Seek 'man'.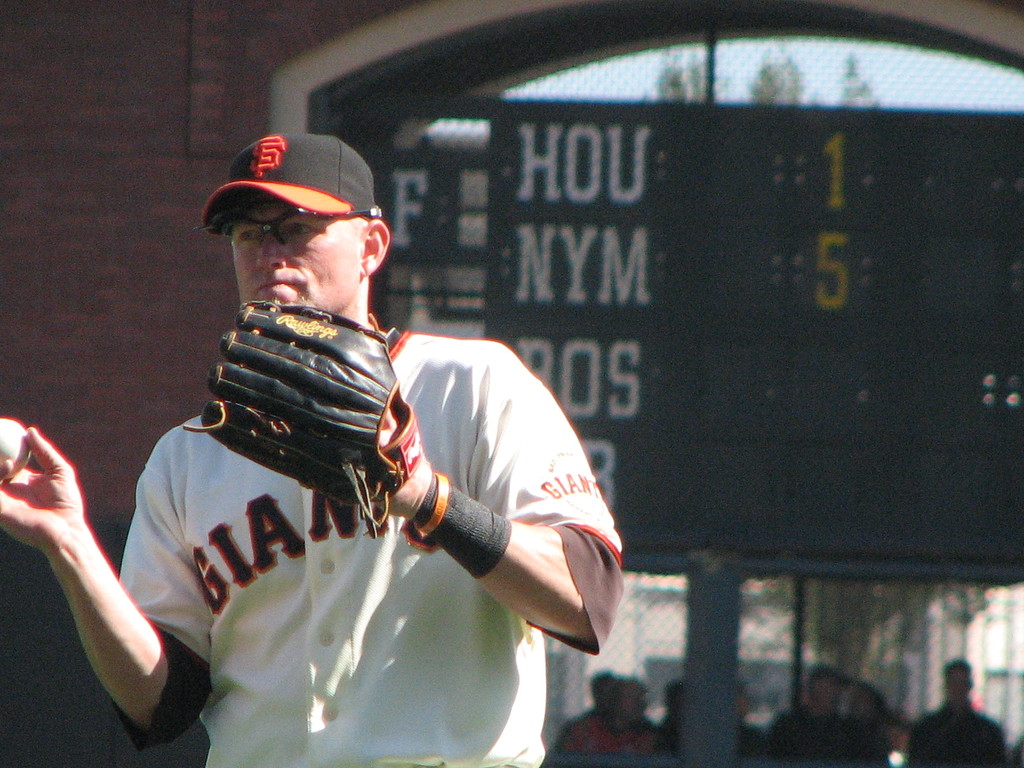
pyautogui.locateOnScreen(903, 660, 1006, 767).
